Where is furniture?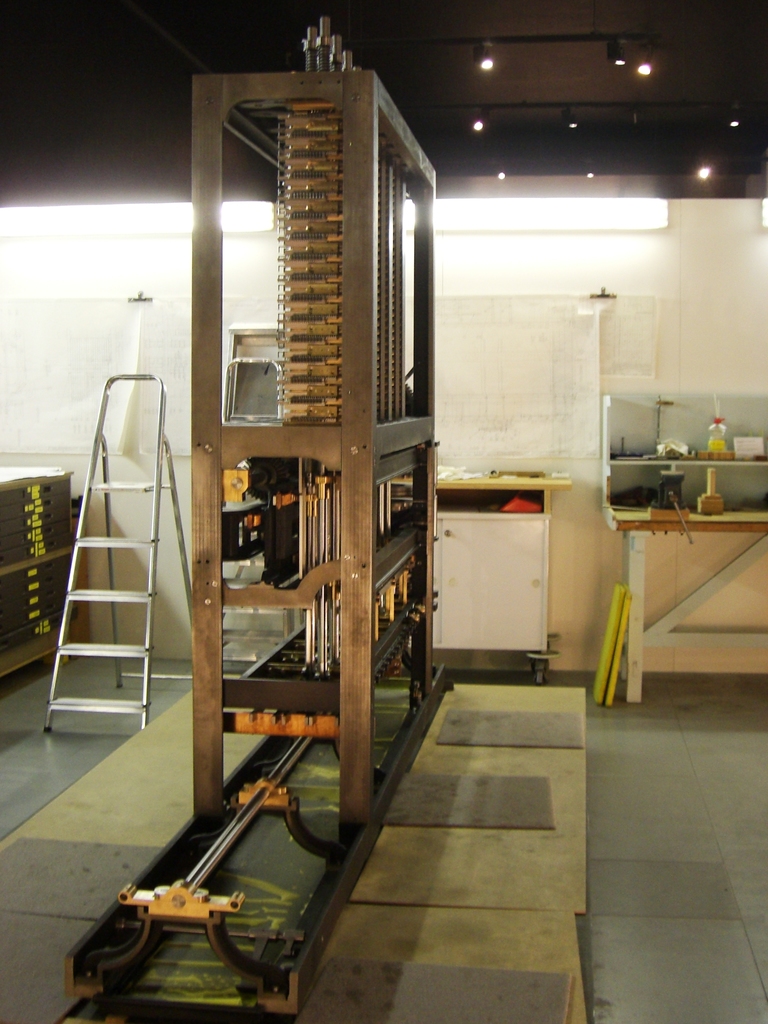
box(430, 472, 572, 668).
